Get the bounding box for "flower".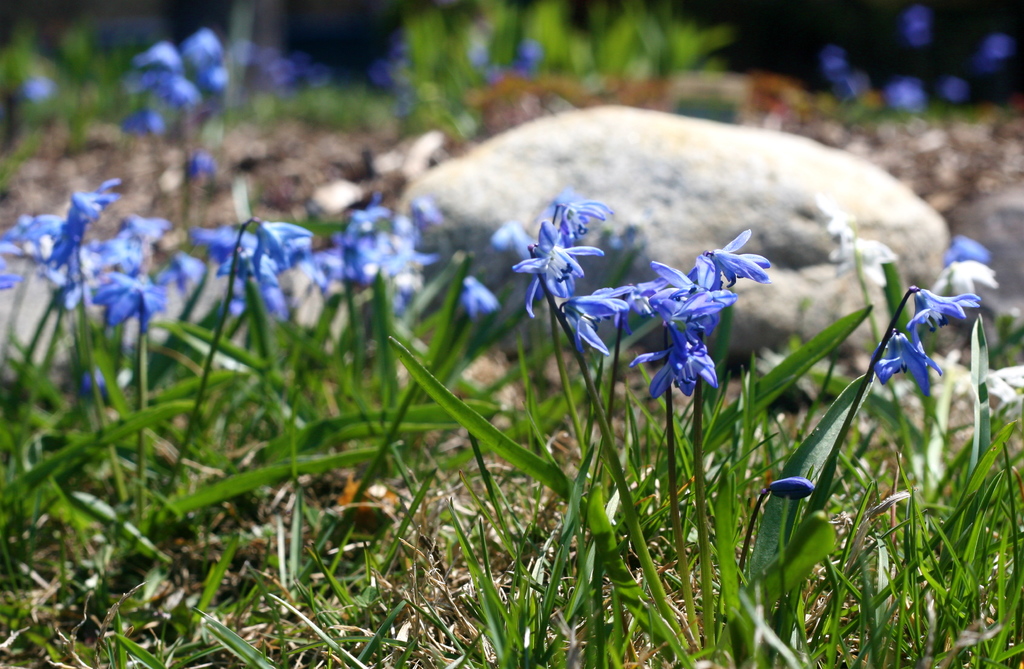
{"x1": 903, "y1": 284, "x2": 982, "y2": 330}.
